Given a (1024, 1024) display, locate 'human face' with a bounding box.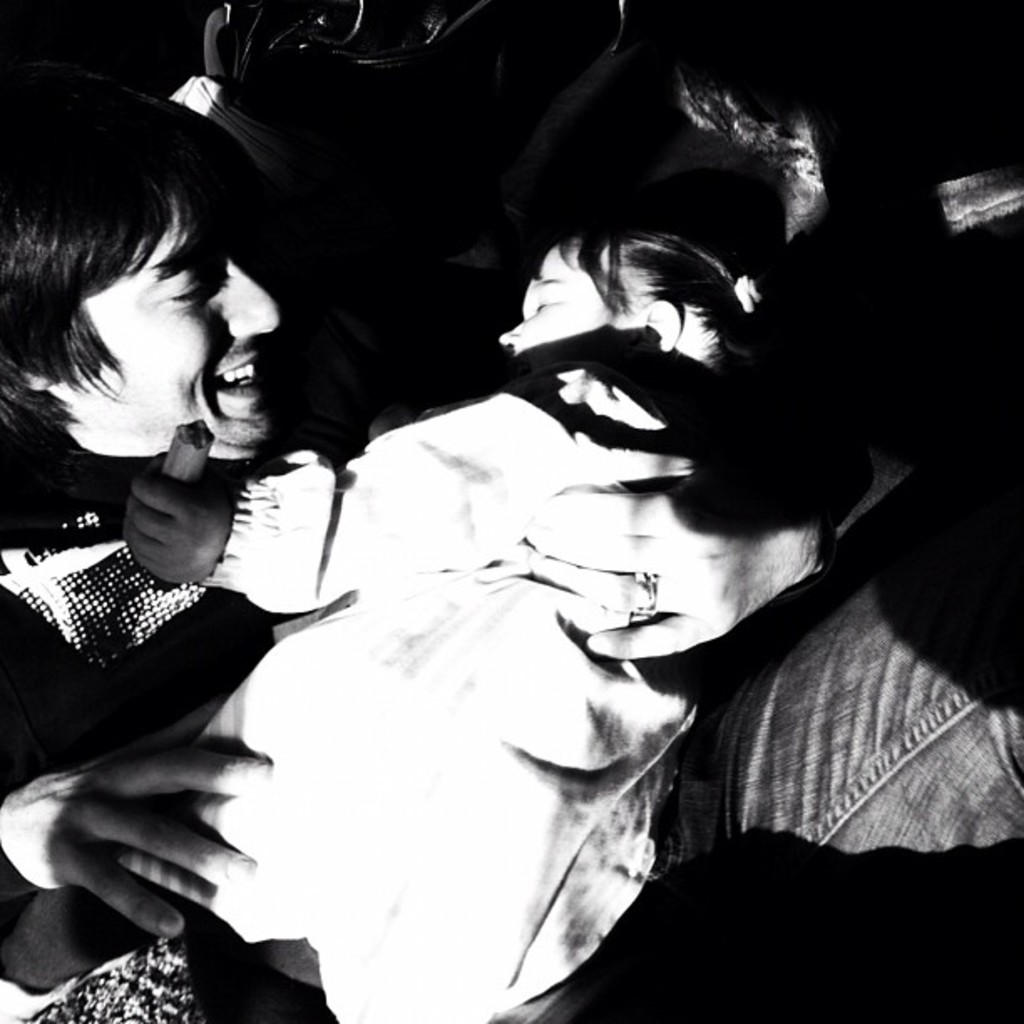
Located: (x1=495, y1=251, x2=624, y2=363).
